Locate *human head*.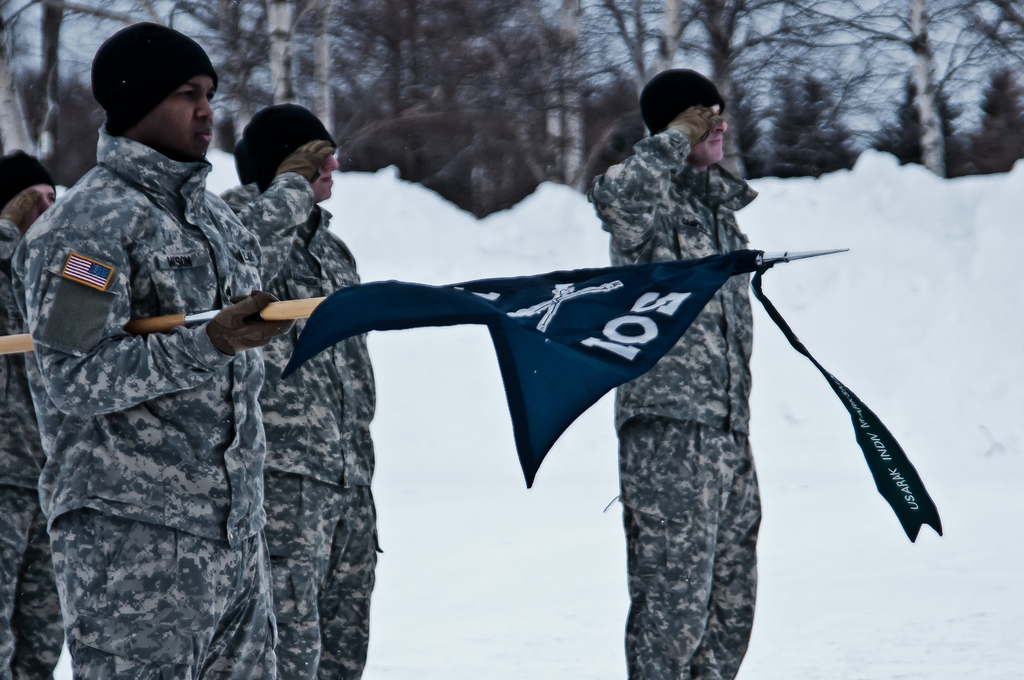
Bounding box: {"left": 84, "top": 12, "right": 244, "bottom": 174}.
